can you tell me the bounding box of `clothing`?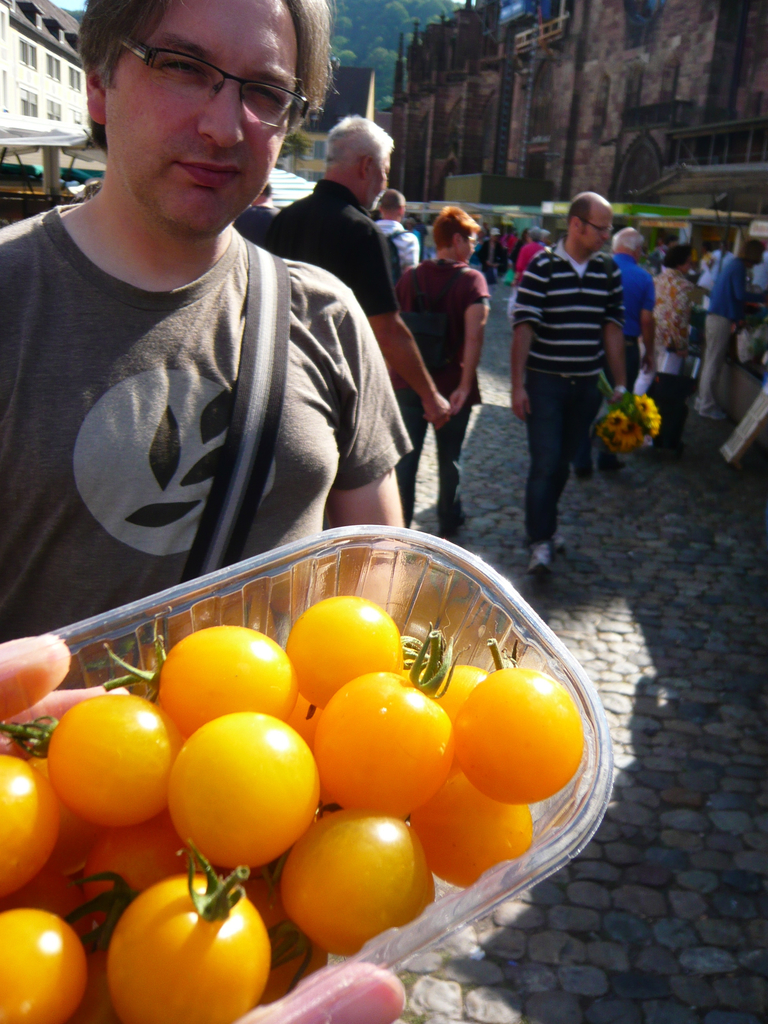
<box>264,174,409,317</box>.
